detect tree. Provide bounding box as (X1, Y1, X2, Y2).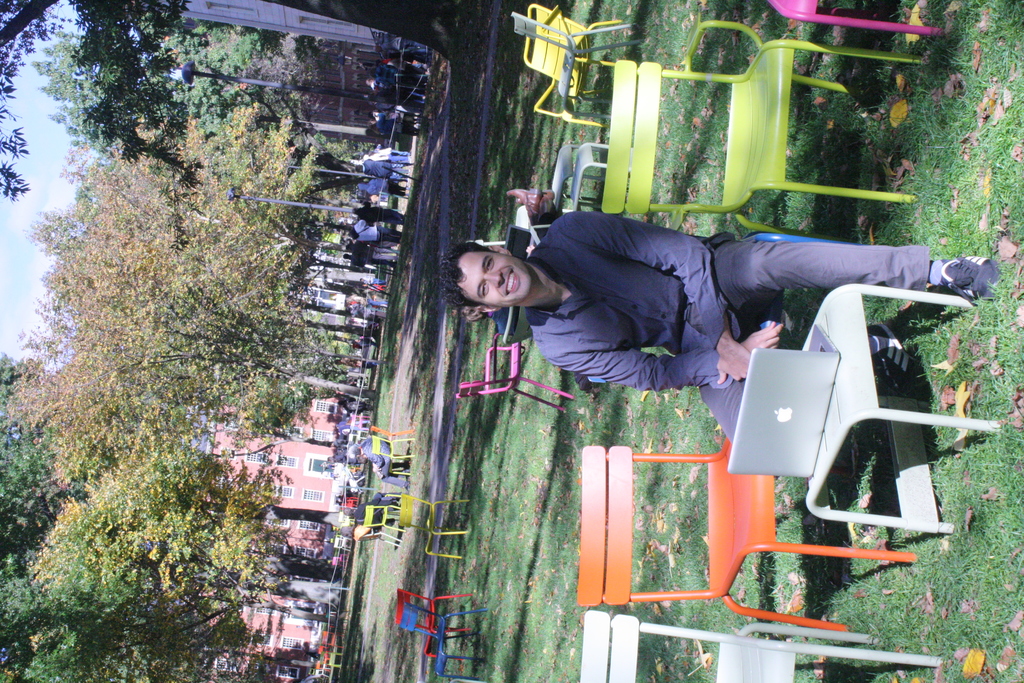
(51, 447, 348, 582).
